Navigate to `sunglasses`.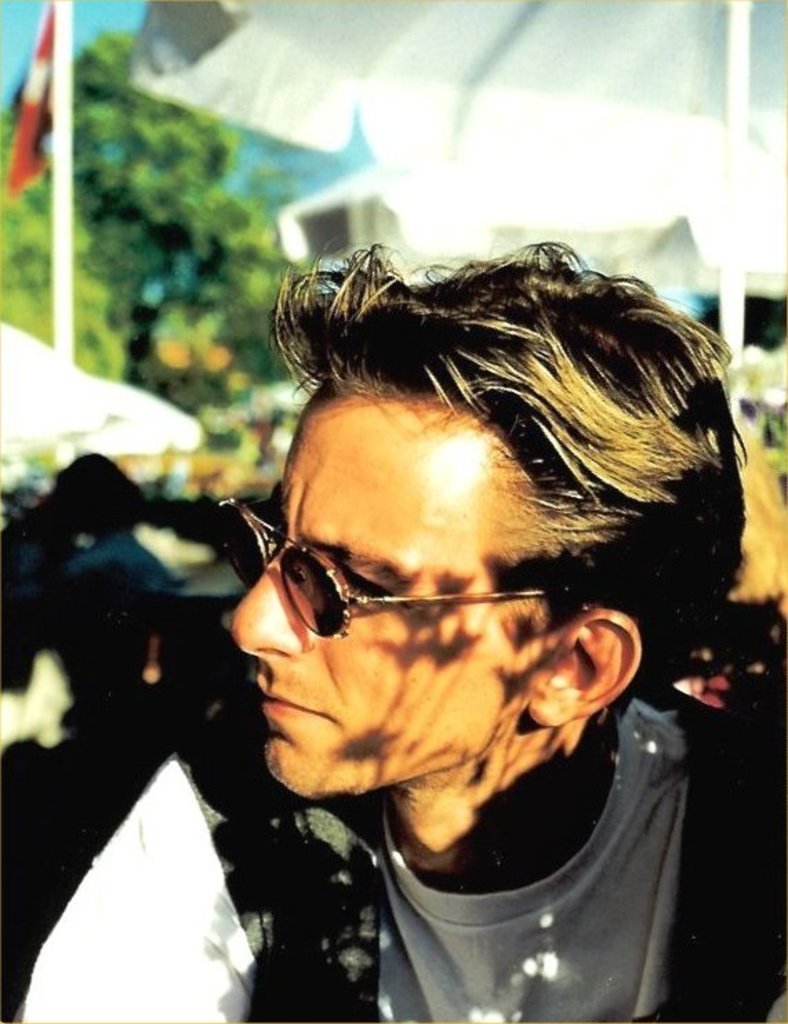
Navigation target: 222,497,585,639.
